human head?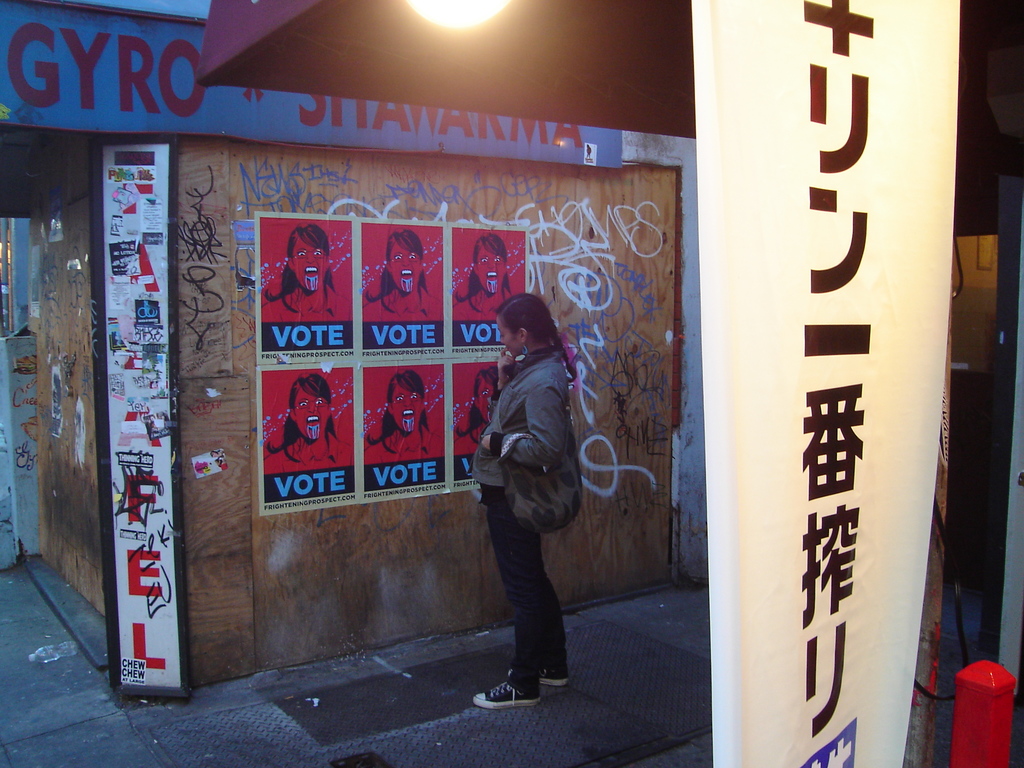
bbox=[470, 232, 508, 295]
